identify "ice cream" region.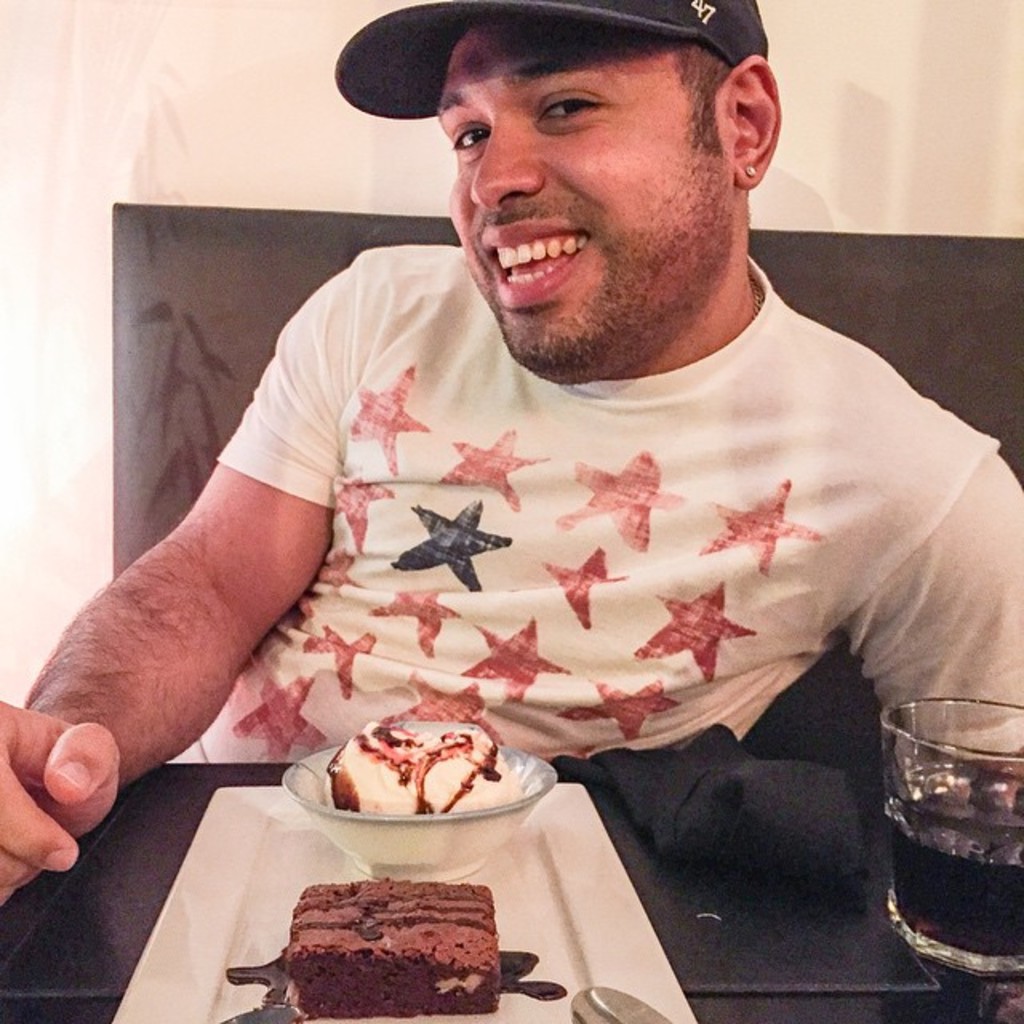
Region: 326,714,517,829.
